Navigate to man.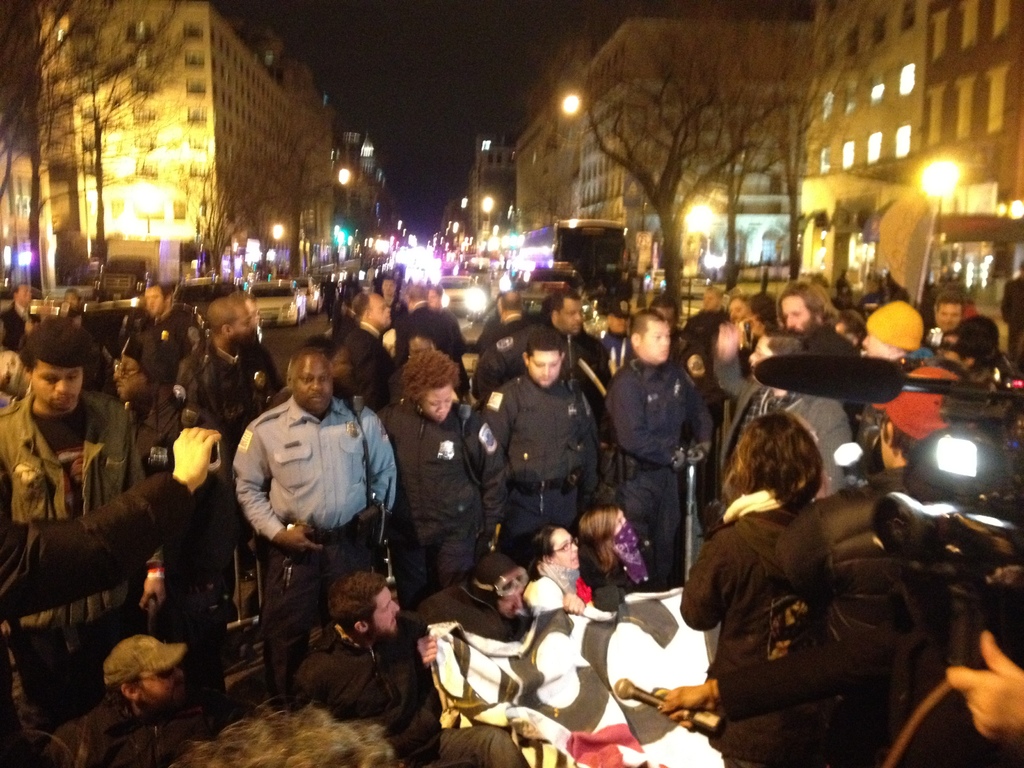
Navigation target: [723,328,846,492].
